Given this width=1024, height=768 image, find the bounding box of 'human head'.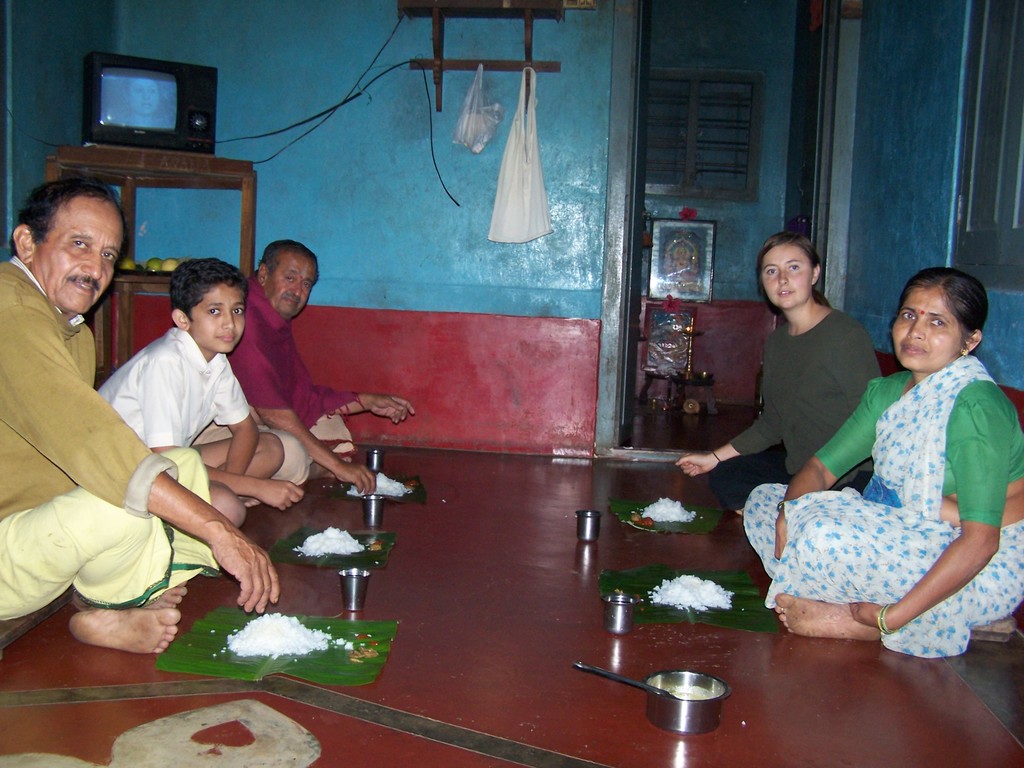
8/177/133/315.
